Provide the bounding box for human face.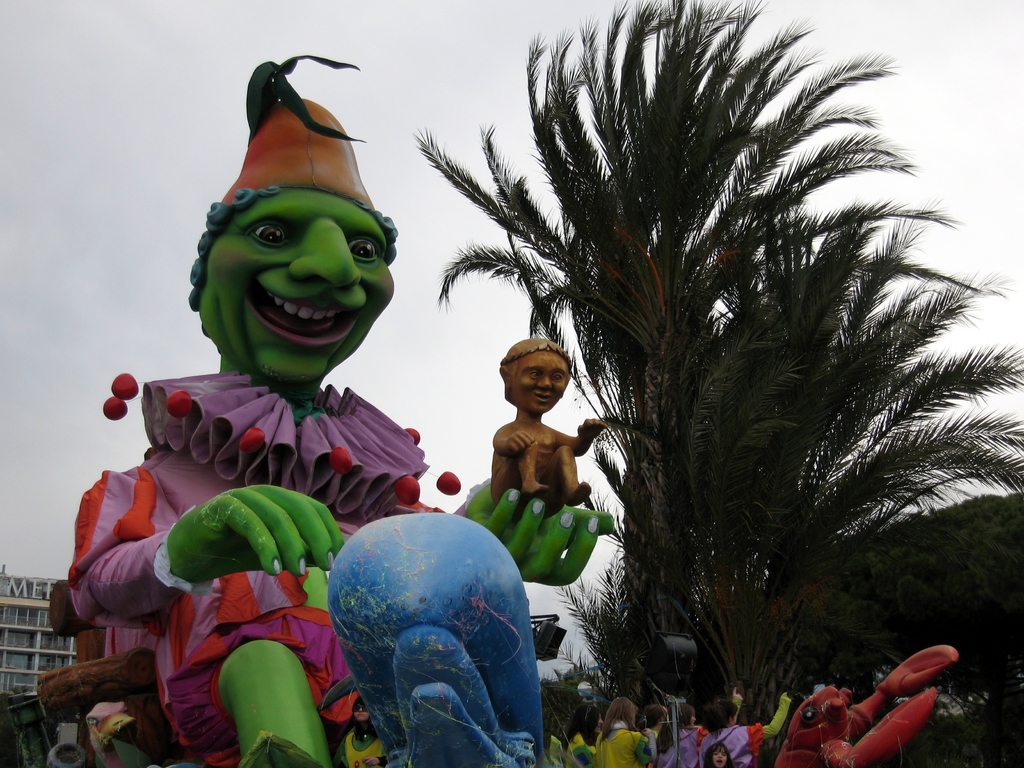
bbox=[204, 191, 390, 384].
